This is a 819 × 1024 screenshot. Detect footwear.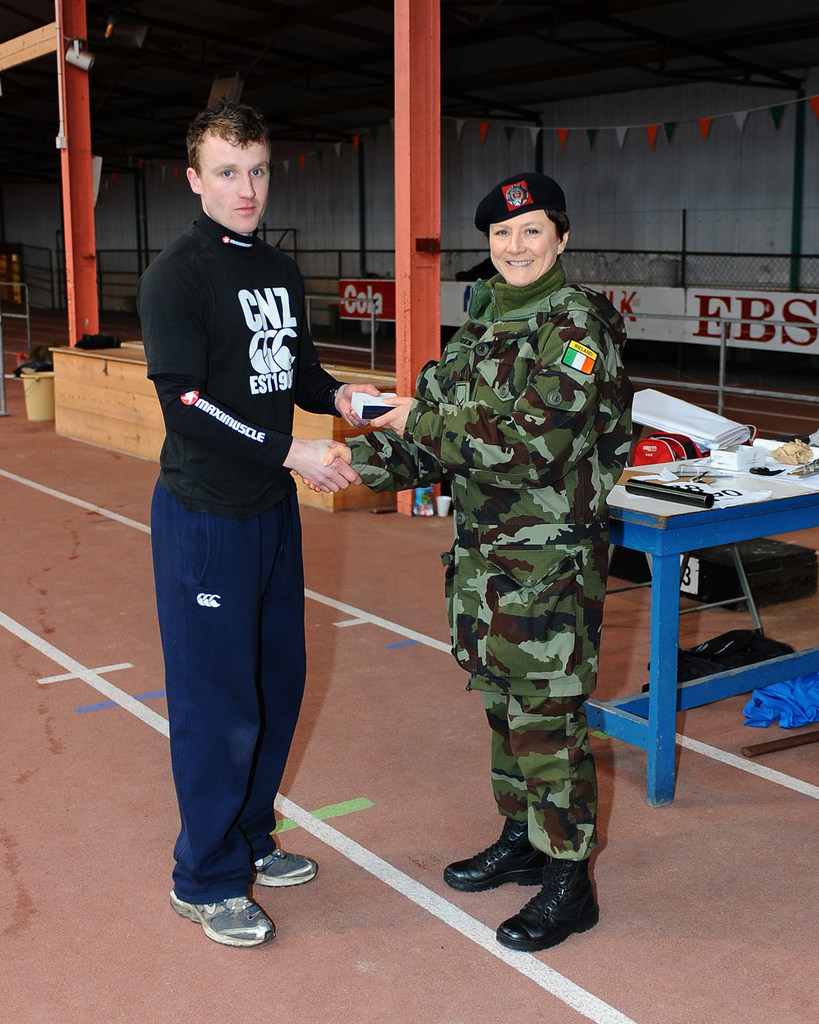
left=255, top=842, right=318, bottom=890.
